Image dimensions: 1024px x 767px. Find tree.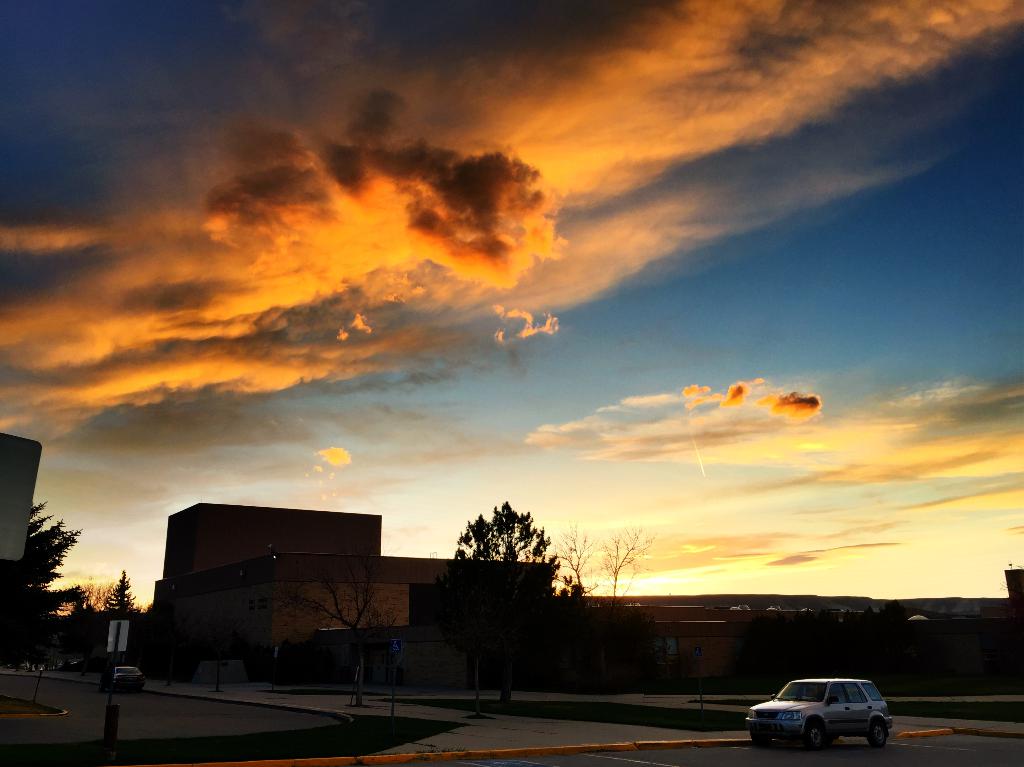
107,567,141,665.
